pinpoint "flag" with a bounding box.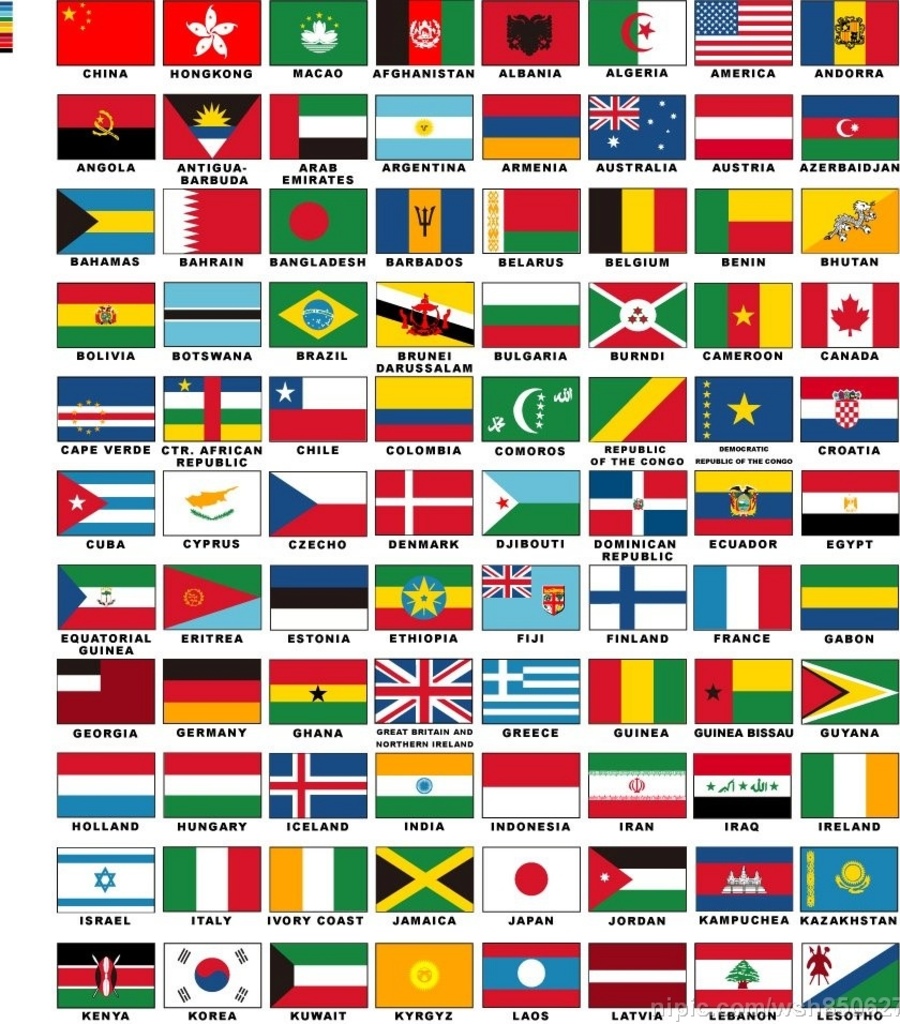
BBox(482, 754, 585, 819).
